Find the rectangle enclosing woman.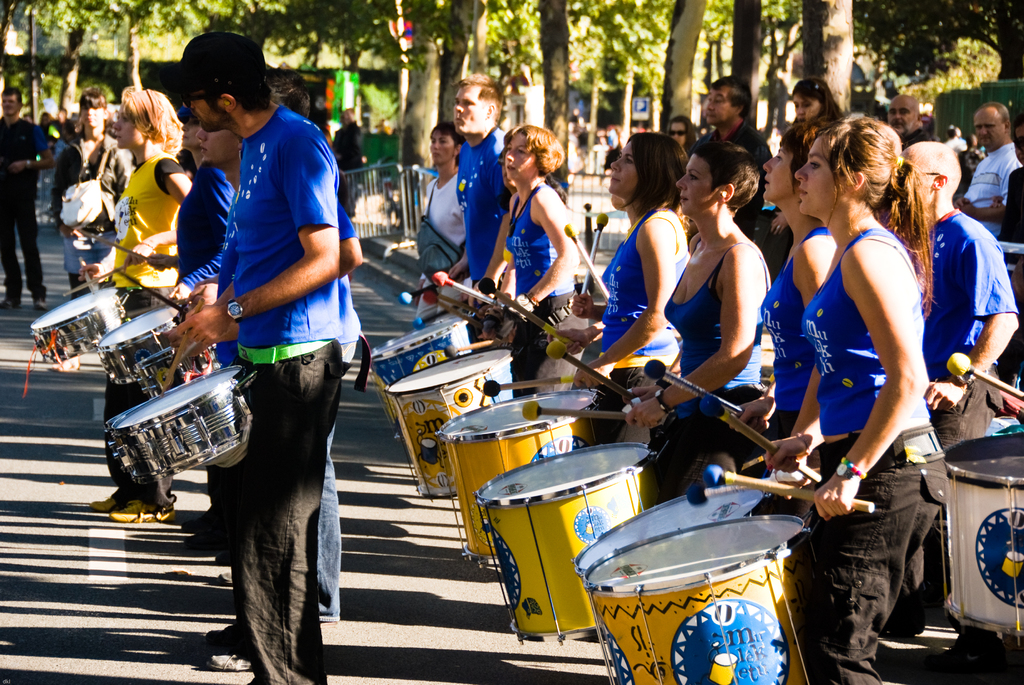
[470, 145, 565, 357].
